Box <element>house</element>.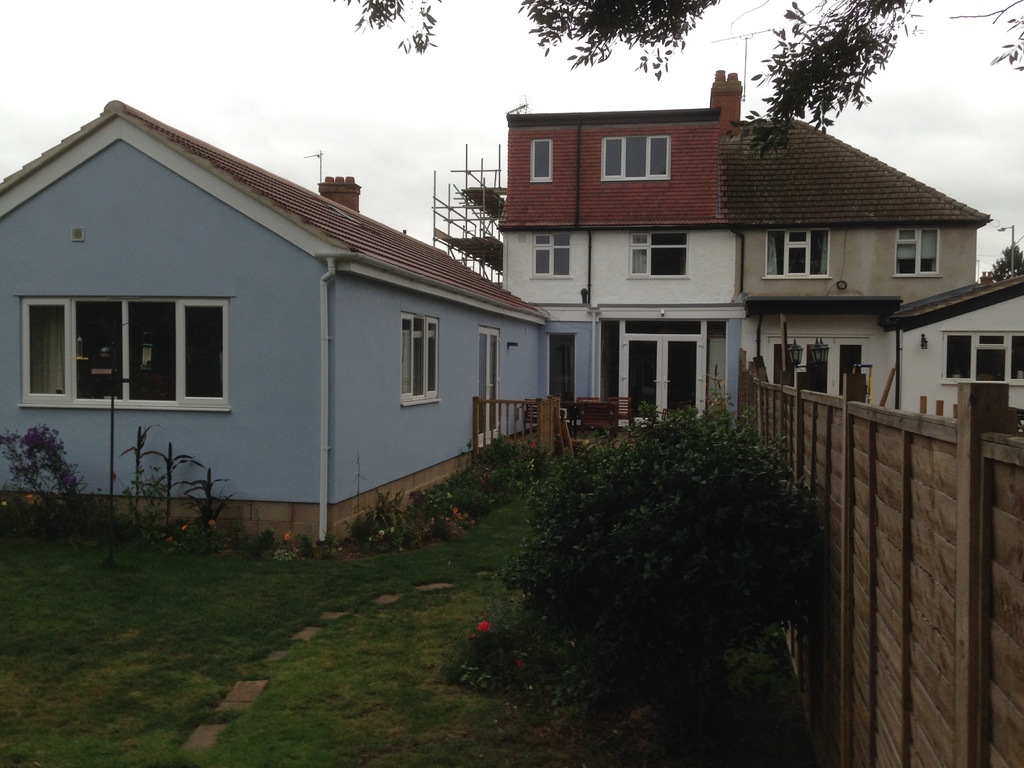
420 72 1007 479.
